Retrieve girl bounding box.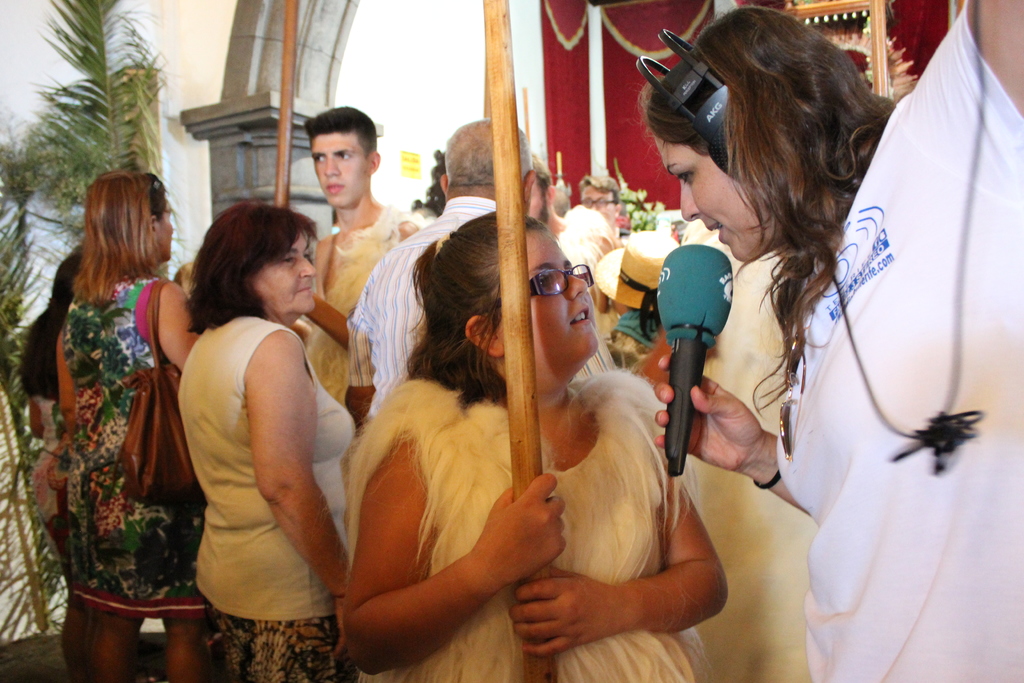
Bounding box: rect(349, 206, 727, 682).
